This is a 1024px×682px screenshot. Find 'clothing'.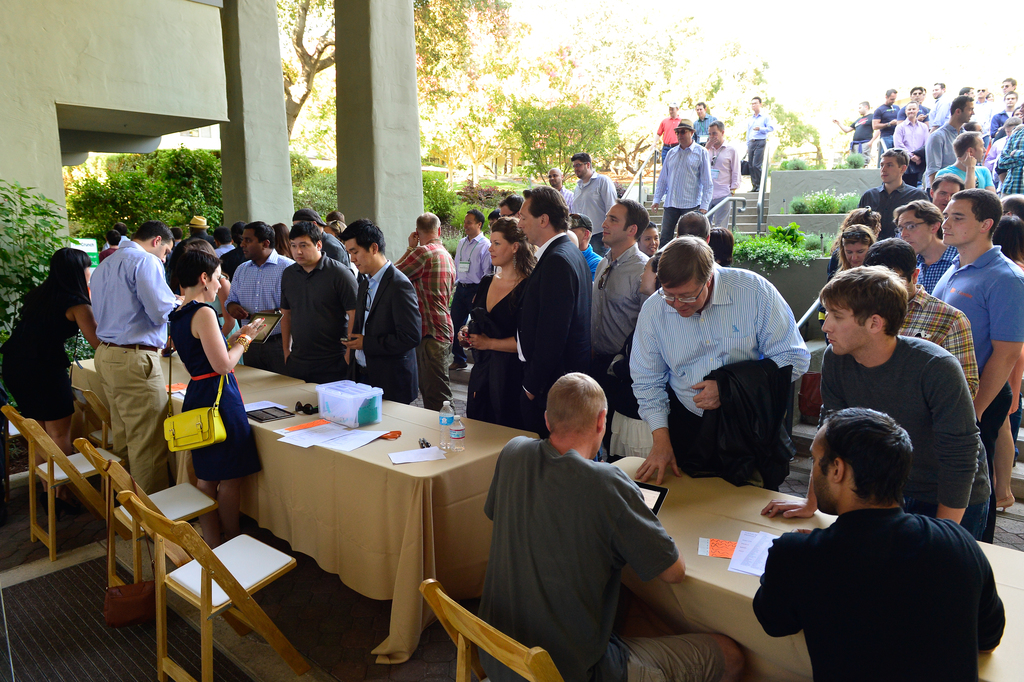
Bounding box: [899,294,982,400].
